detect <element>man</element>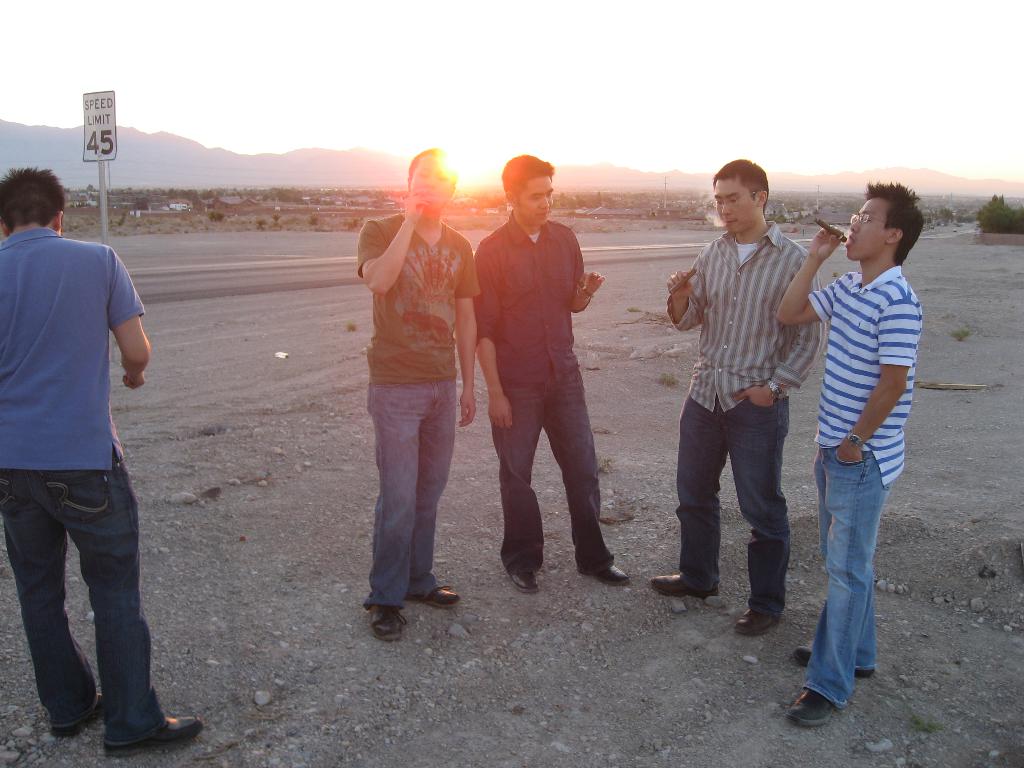
469:153:616:614
